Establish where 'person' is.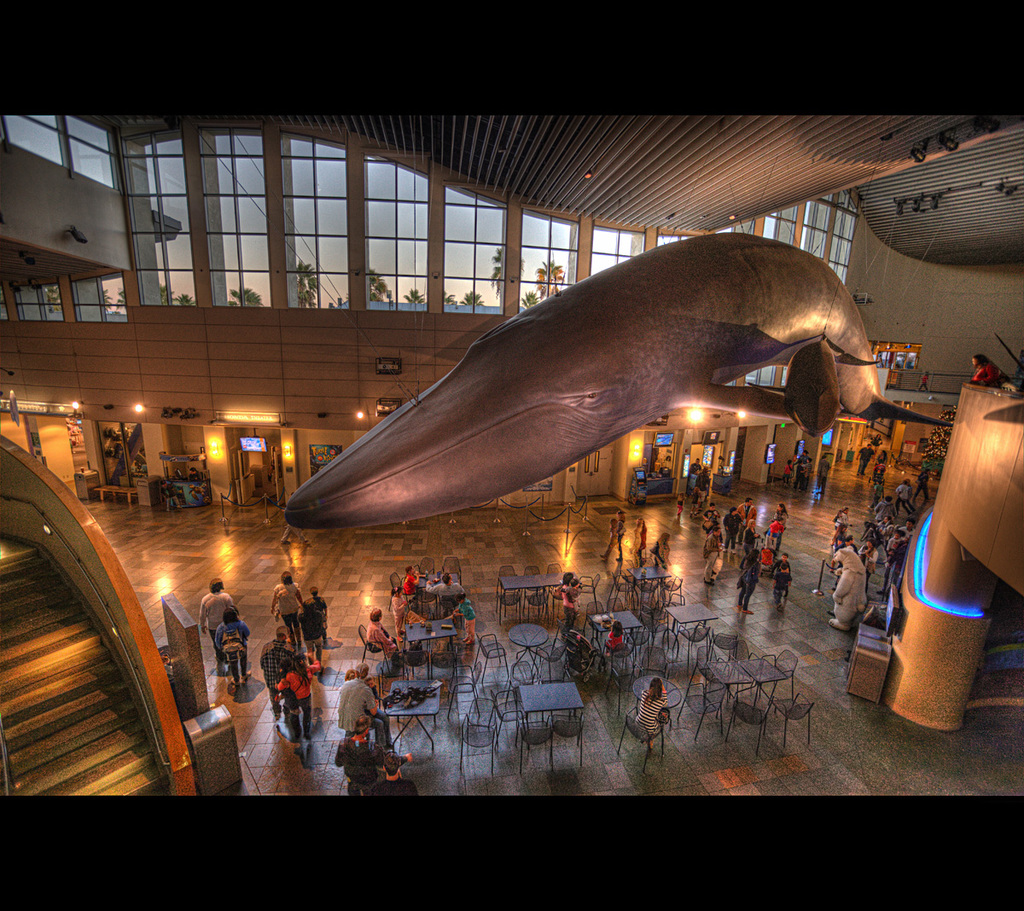
Established at region(404, 566, 428, 595).
